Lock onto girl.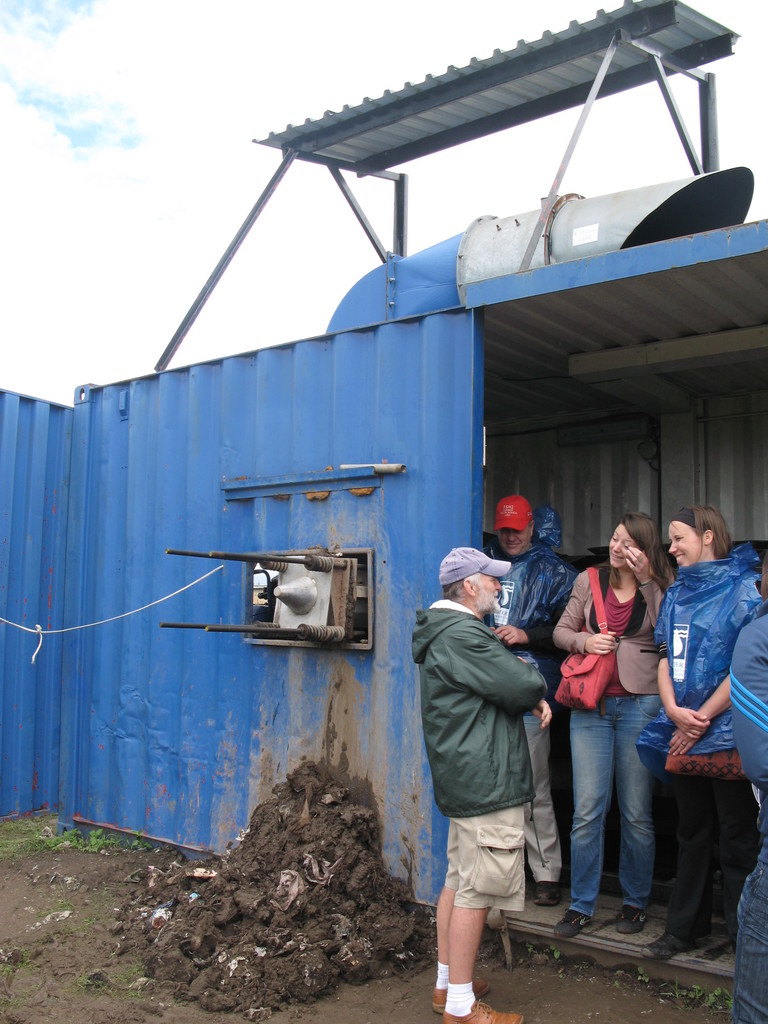
Locked: x1=648 y1=507 x2=756 y2=961.
